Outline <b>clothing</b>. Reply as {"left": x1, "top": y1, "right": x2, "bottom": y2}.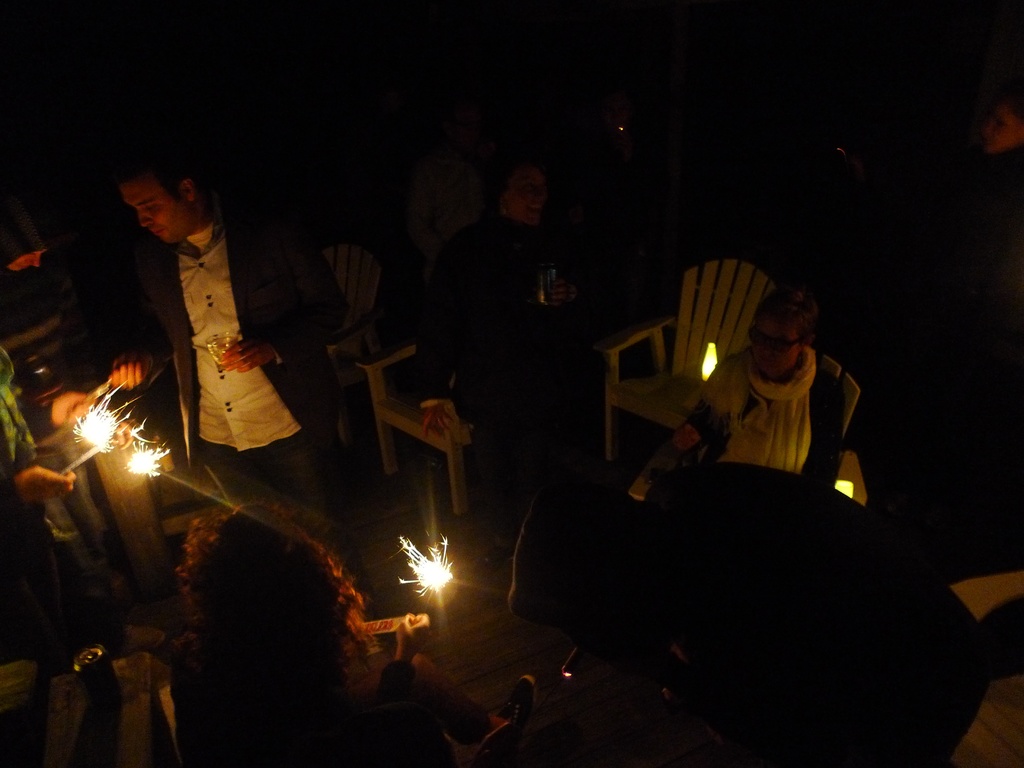
{"left": 679, "top": 351, "right": 854, "bottom": 476}.
